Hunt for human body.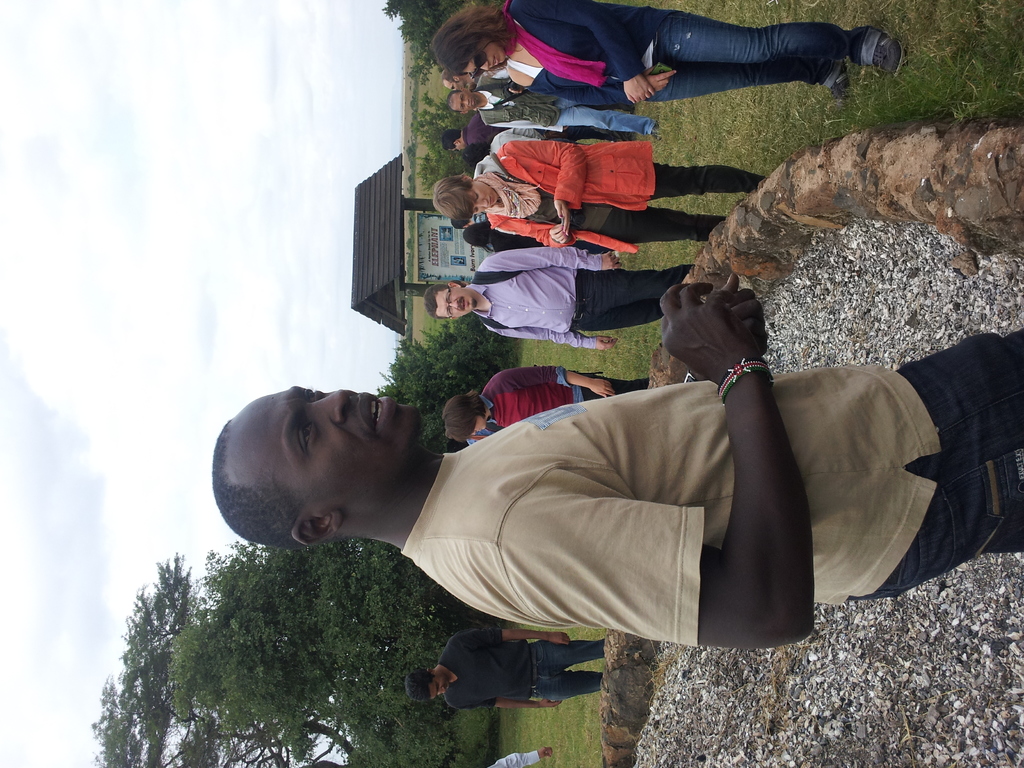
Hunted down at bbox=[436, 134, 765, 253].
